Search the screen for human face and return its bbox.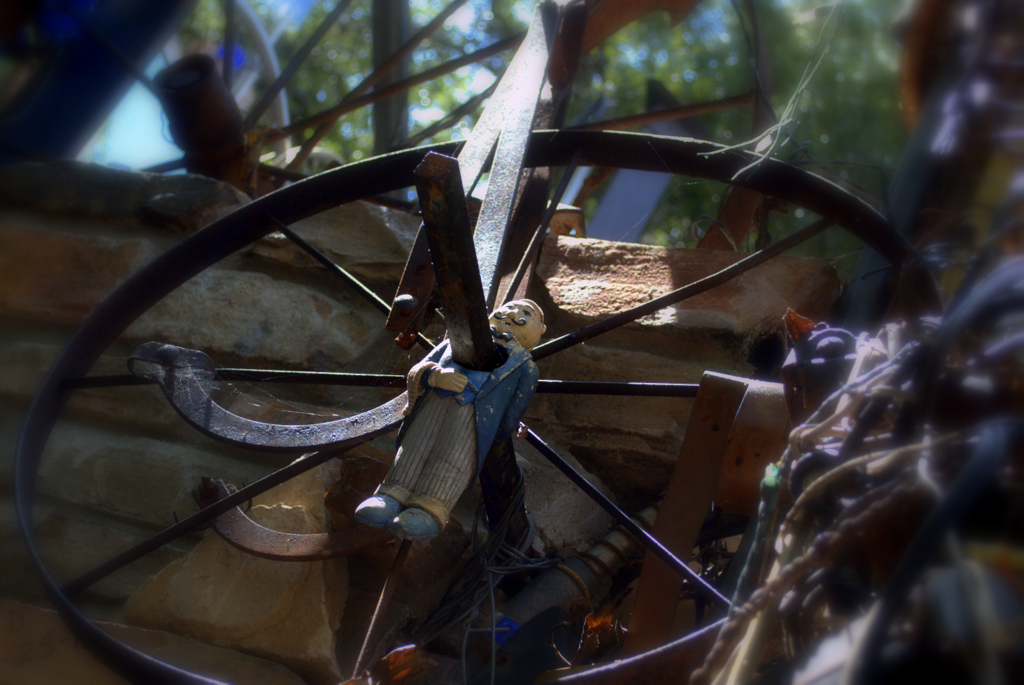
Found: detection(489, 293, 541, 331).
